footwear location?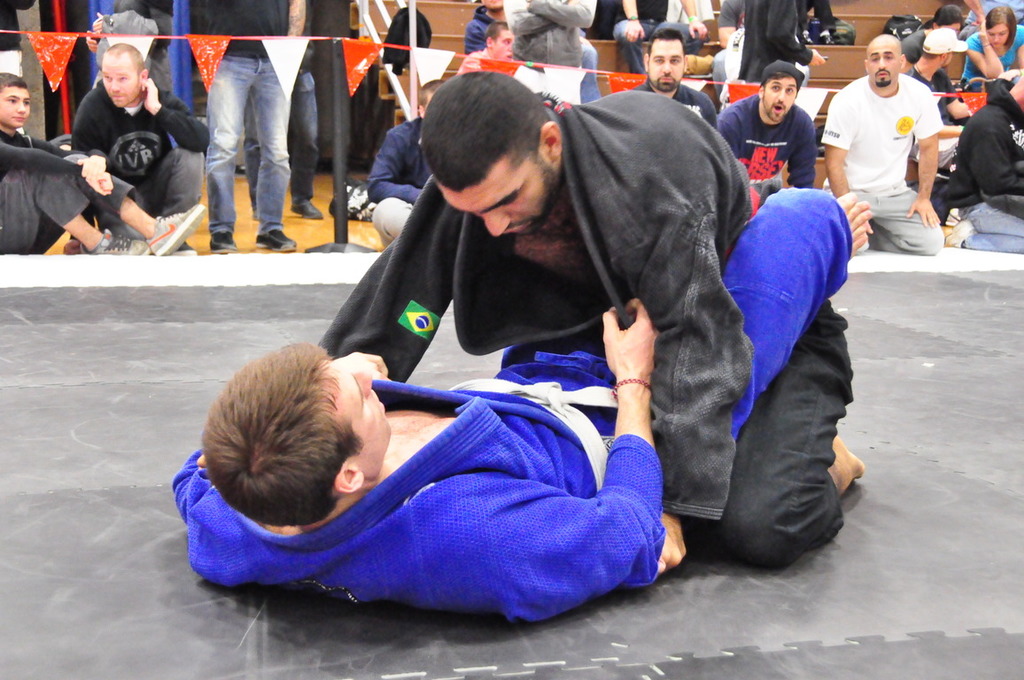
crop(289, 198, 324, 222)
